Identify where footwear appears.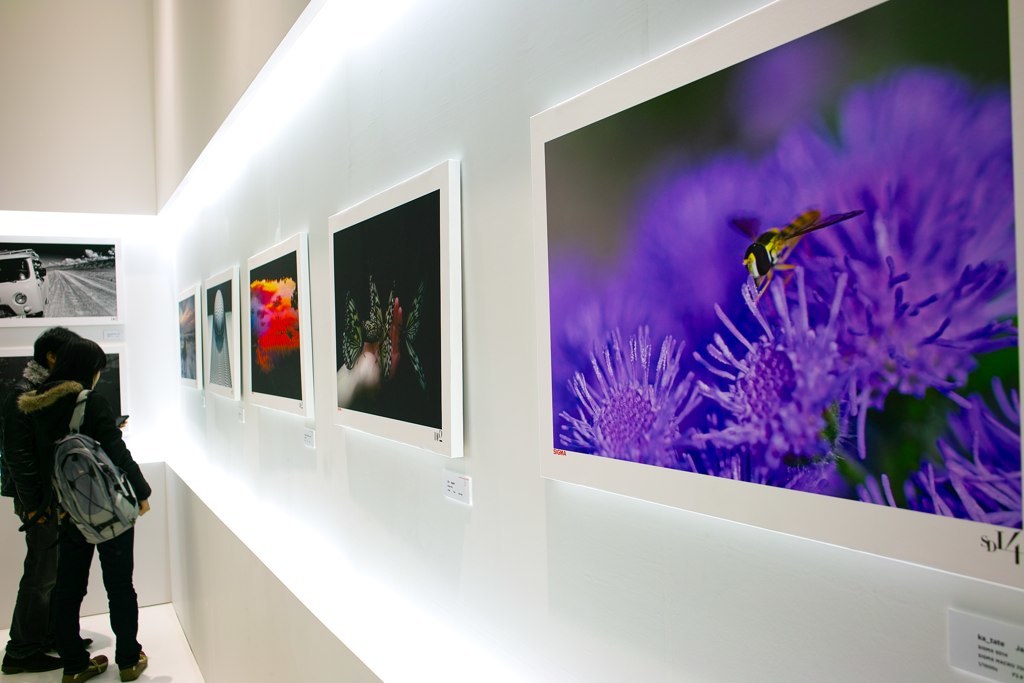
Appears at bbox=[66, 652, 110, 682].
